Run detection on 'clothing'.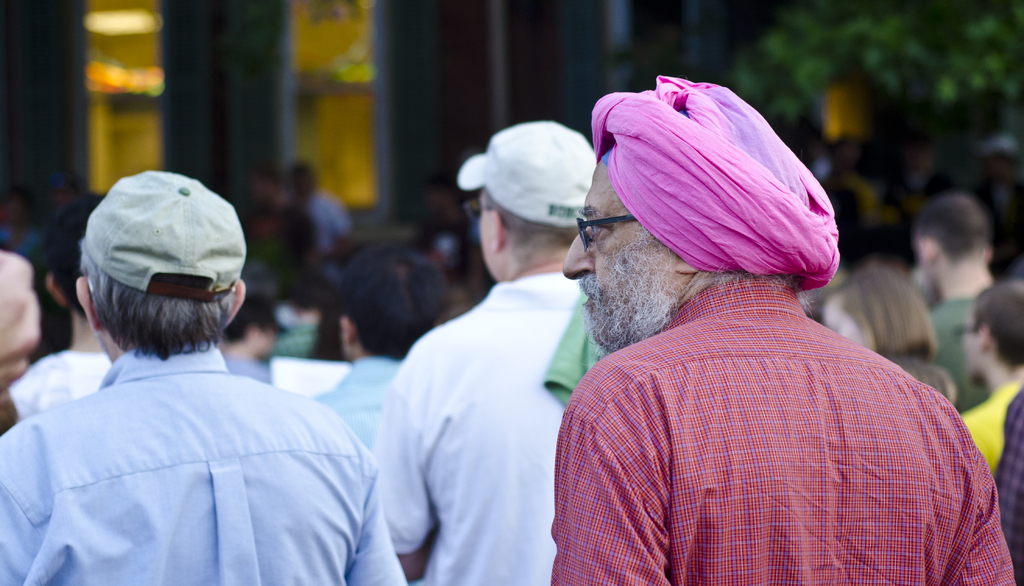
Result: <region>10, 349, 115, 421</region>.
